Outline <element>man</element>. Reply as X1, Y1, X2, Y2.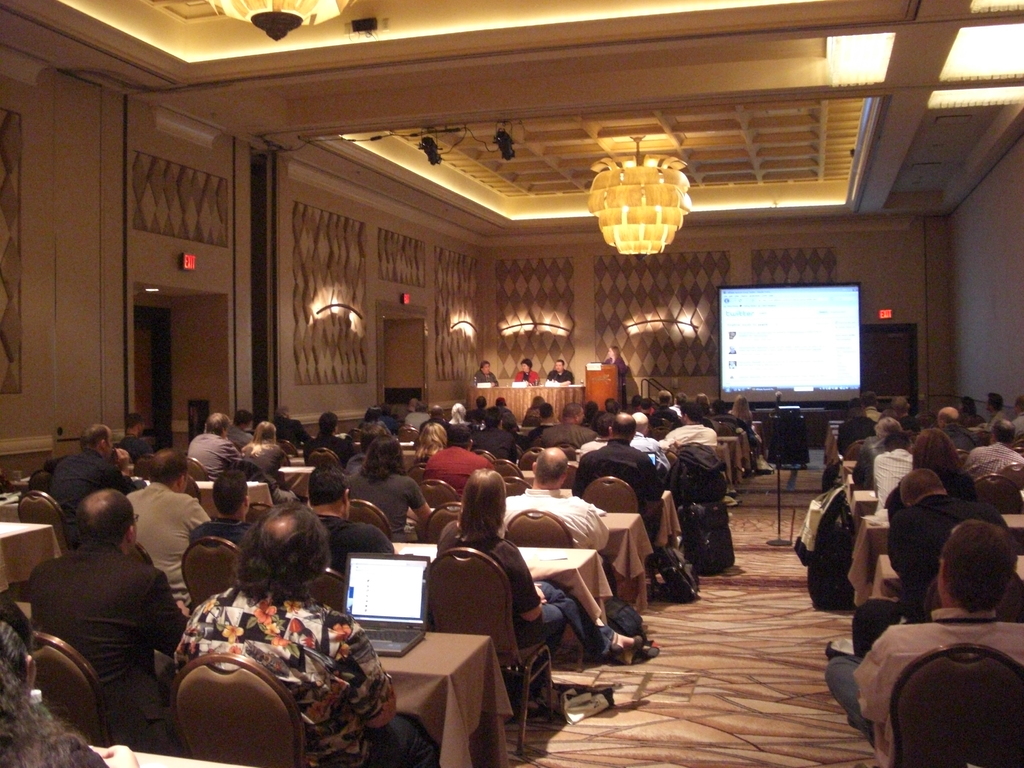
186, 410, 244, 483.
